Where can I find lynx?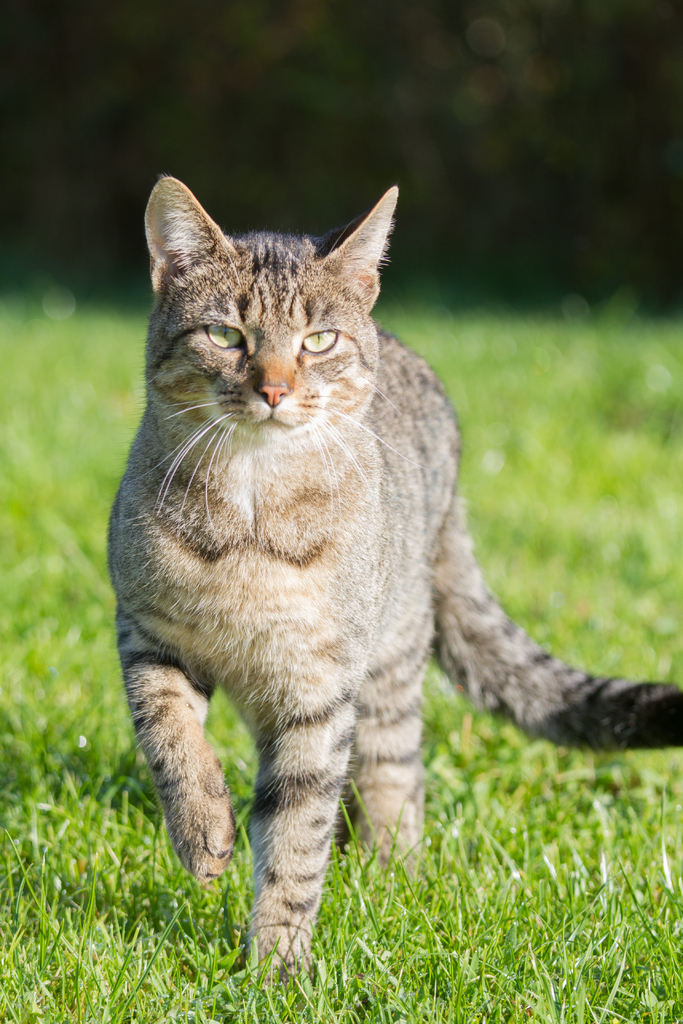
You can find it at box=[104, 172, 682, 994].
